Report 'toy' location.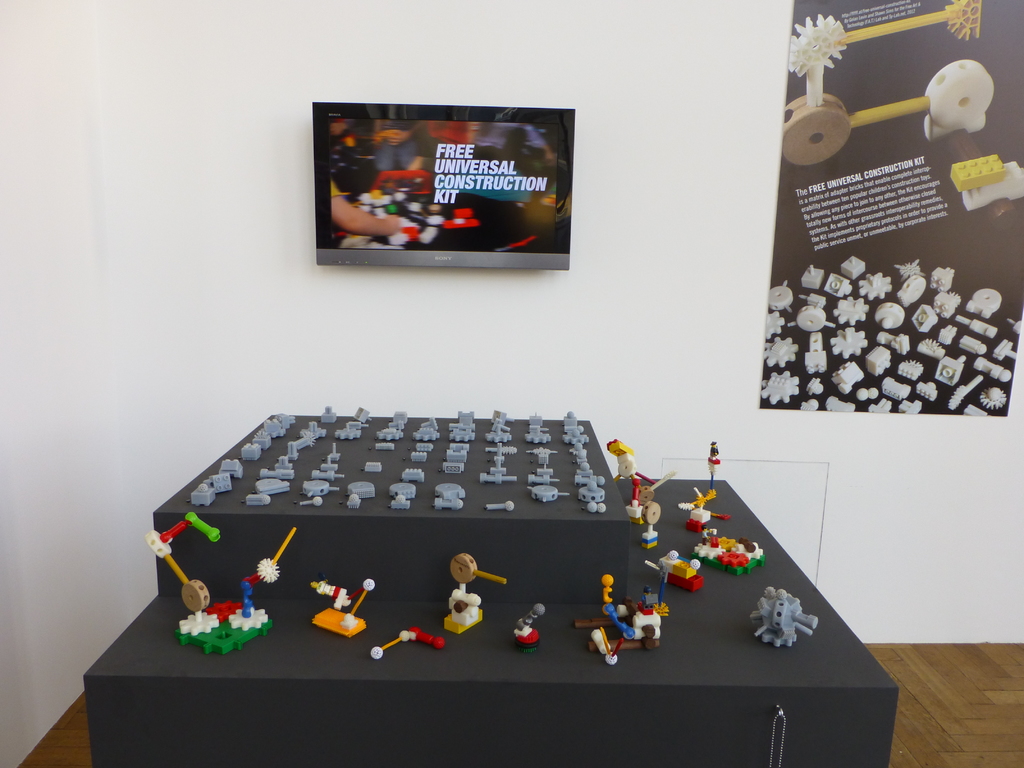
Report: box(644, 549, 703, 591).
